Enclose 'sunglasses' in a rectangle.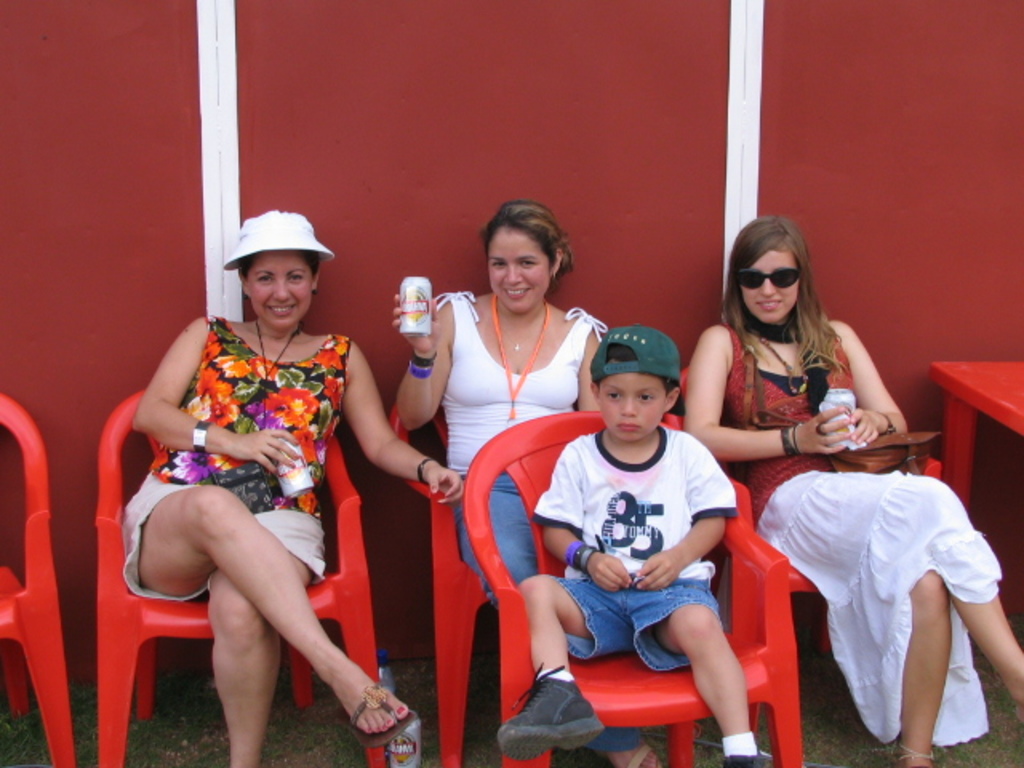
{"left": 733, "top": 267, "right": 803, "bottom": 294}.
